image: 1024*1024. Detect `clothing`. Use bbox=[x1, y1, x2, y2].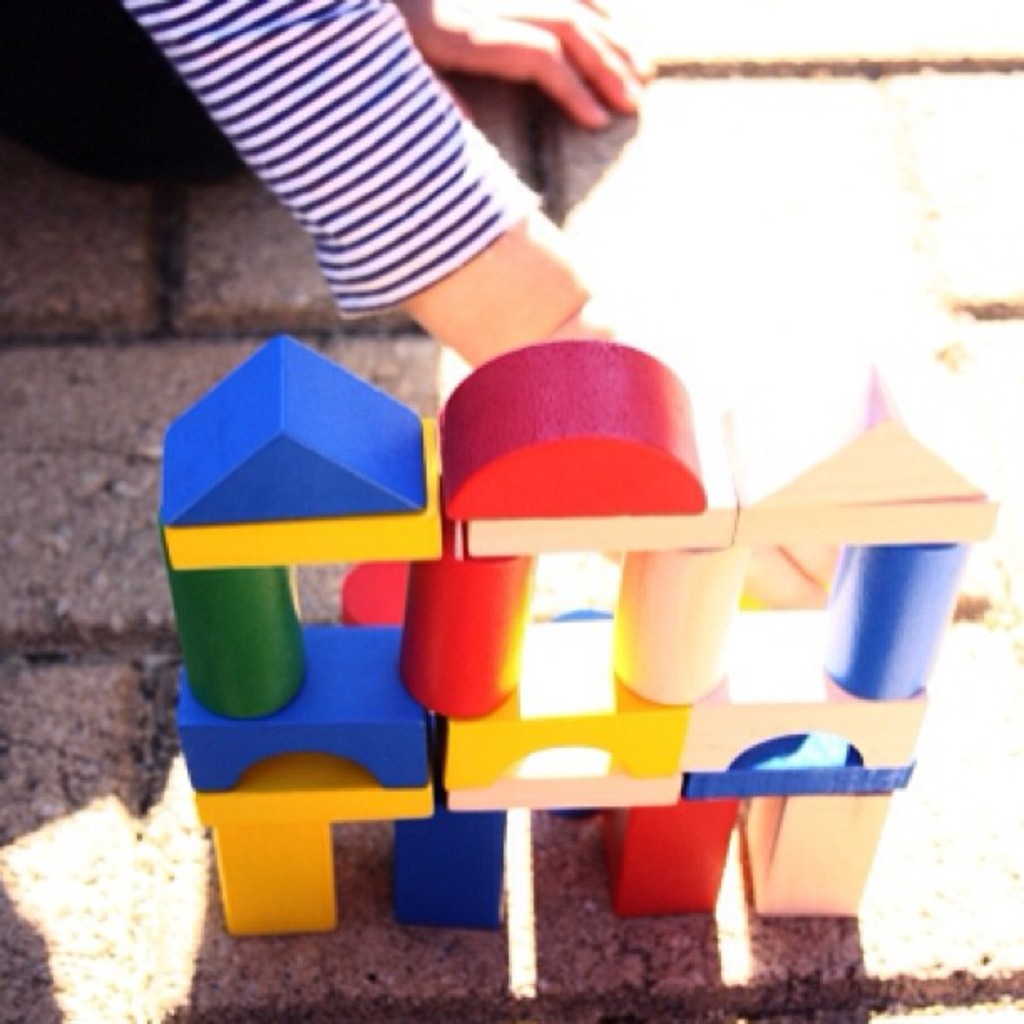
bbox=[124, 13, 596, 340].
